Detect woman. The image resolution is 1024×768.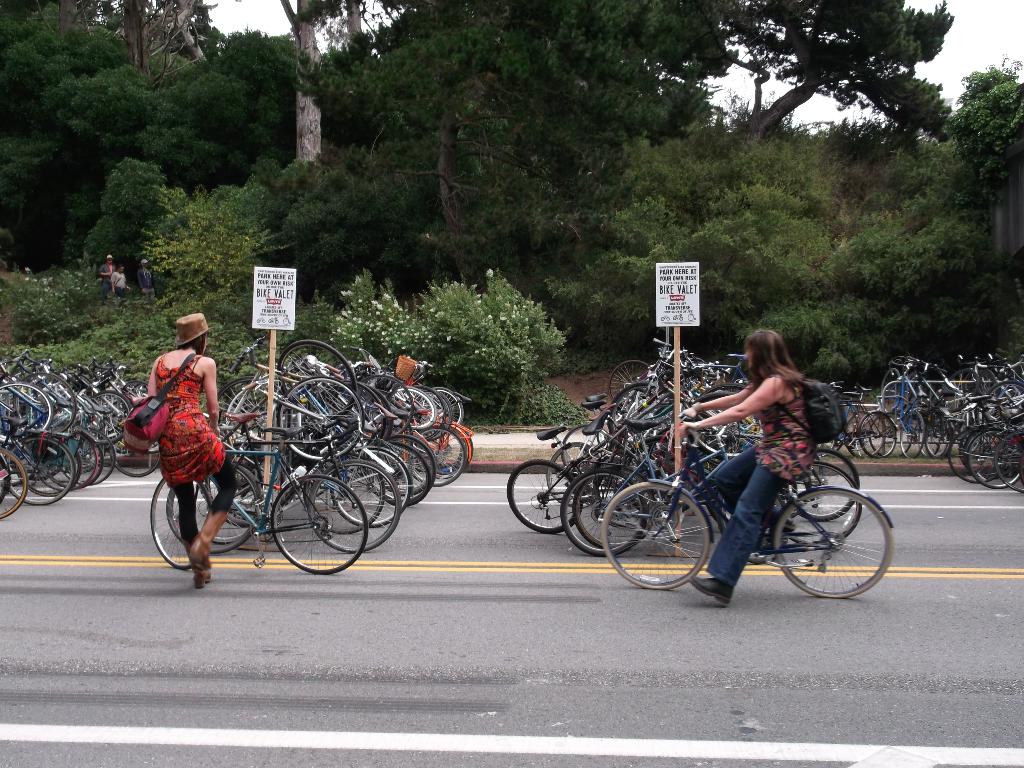
(left=99, top=253, right=122, bottom=284).
